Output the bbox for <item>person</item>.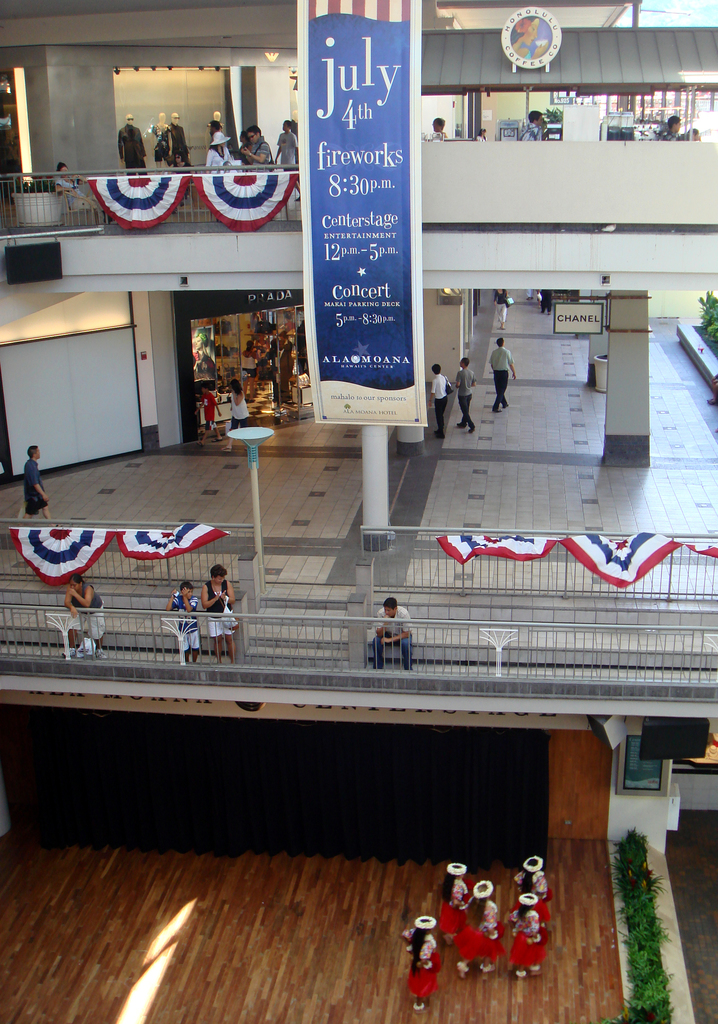
region(56, 578, 103, 658).
